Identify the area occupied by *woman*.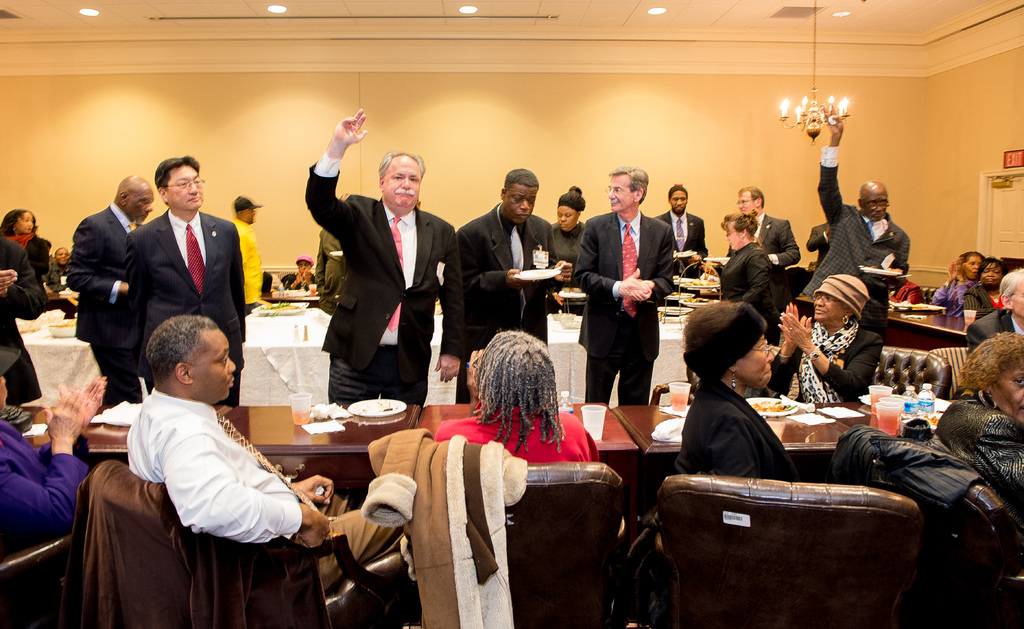
Area: 932, 329, 1023, 521.
